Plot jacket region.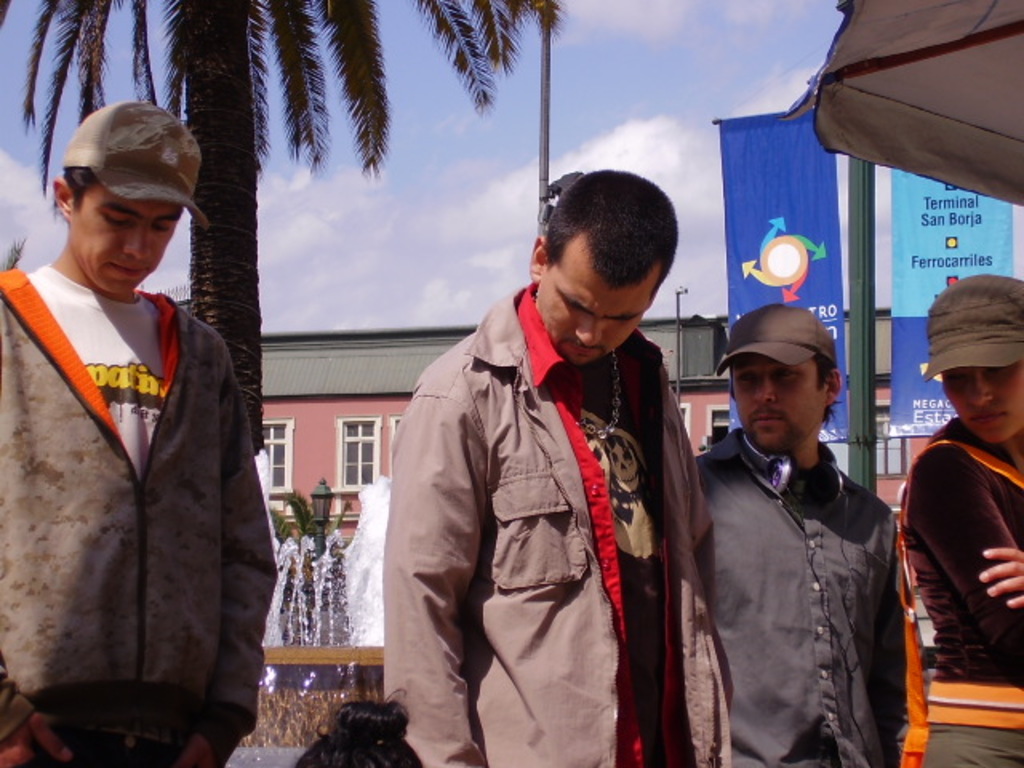
Plotted at <region>0, 290, 282, 742</region>.
